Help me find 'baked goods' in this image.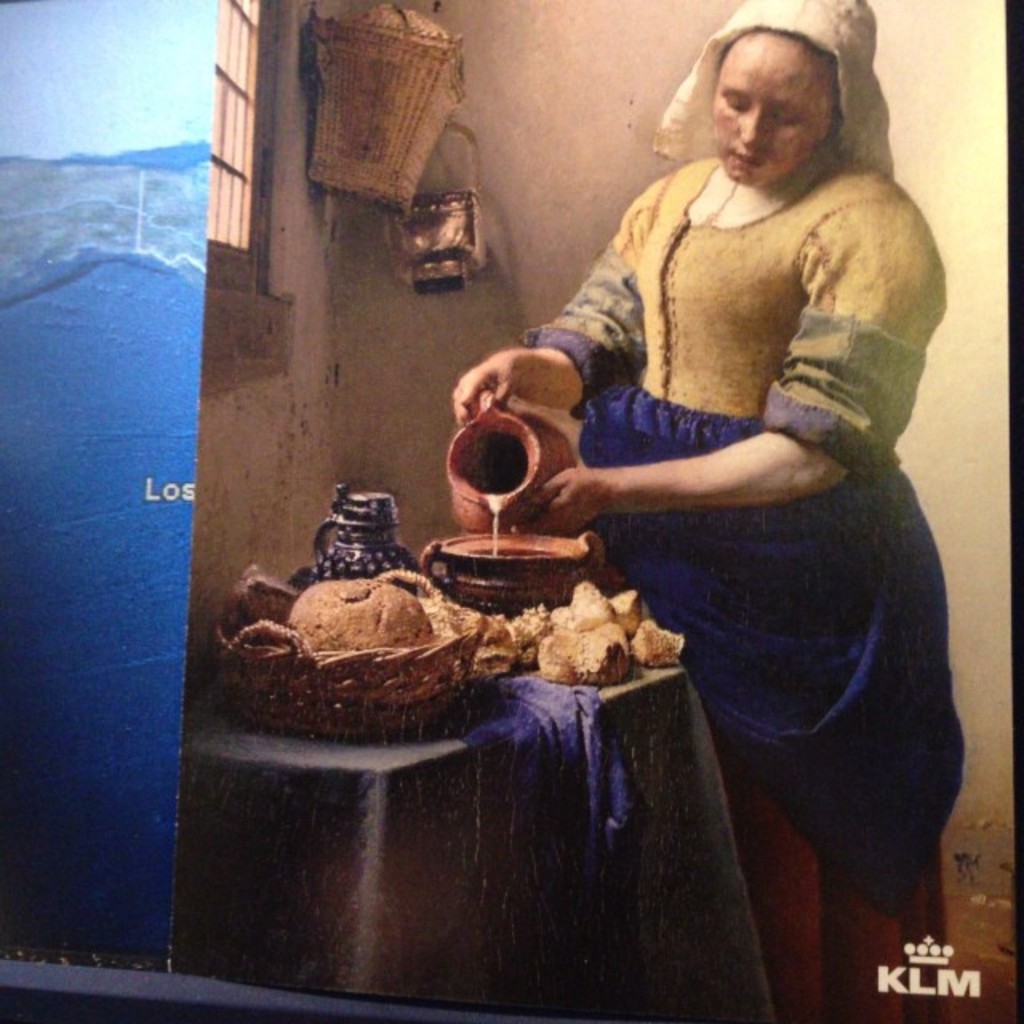
Found it: (285,579,435,662).
